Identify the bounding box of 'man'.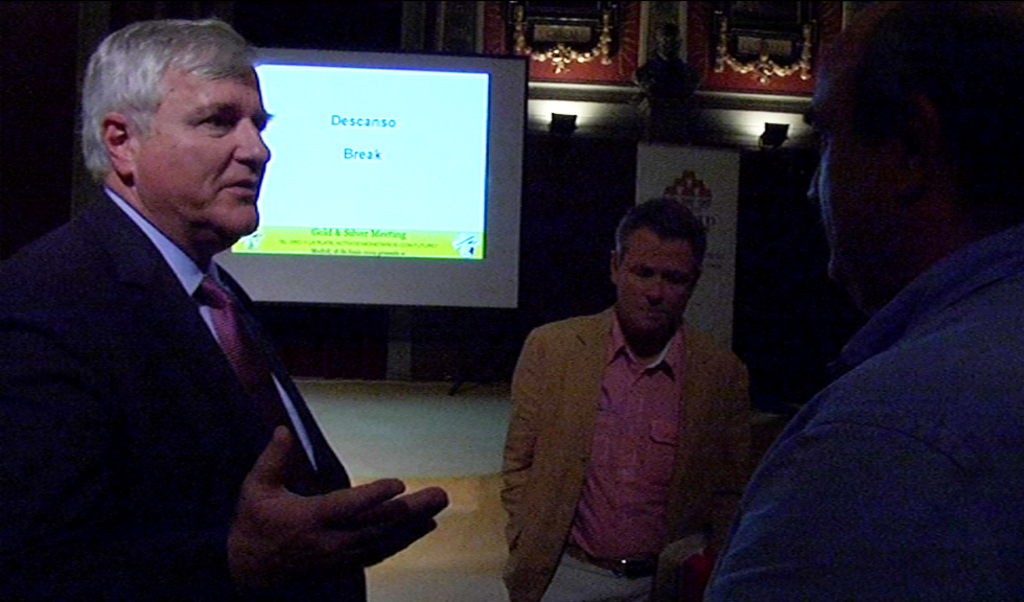
box=[5, 33, 351, 556].
